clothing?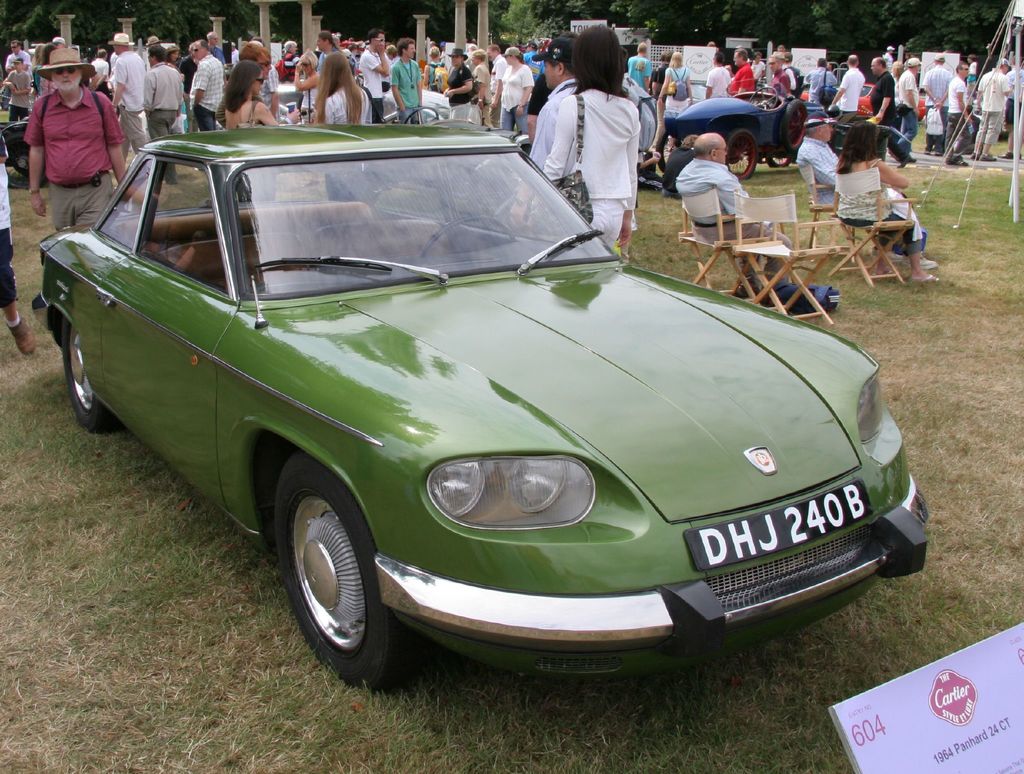
{"x1": 531, "y1": 78, "x2": 582, "y2": 173}
